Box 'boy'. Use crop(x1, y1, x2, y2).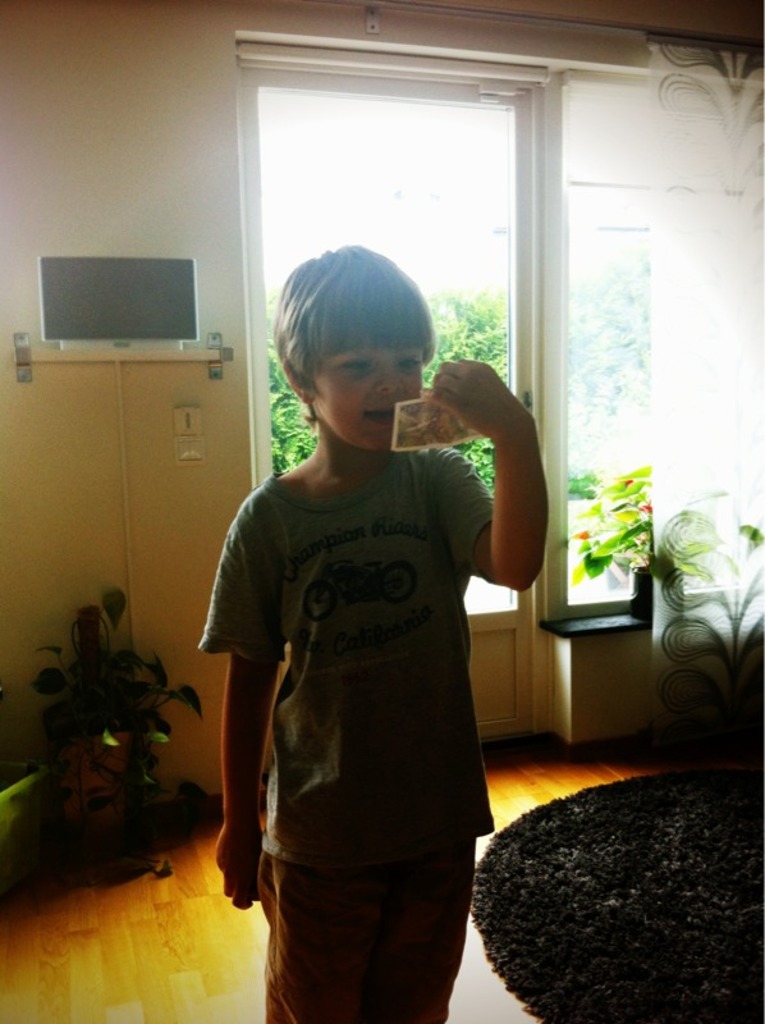
crop(189, 236, 549, 1023).
